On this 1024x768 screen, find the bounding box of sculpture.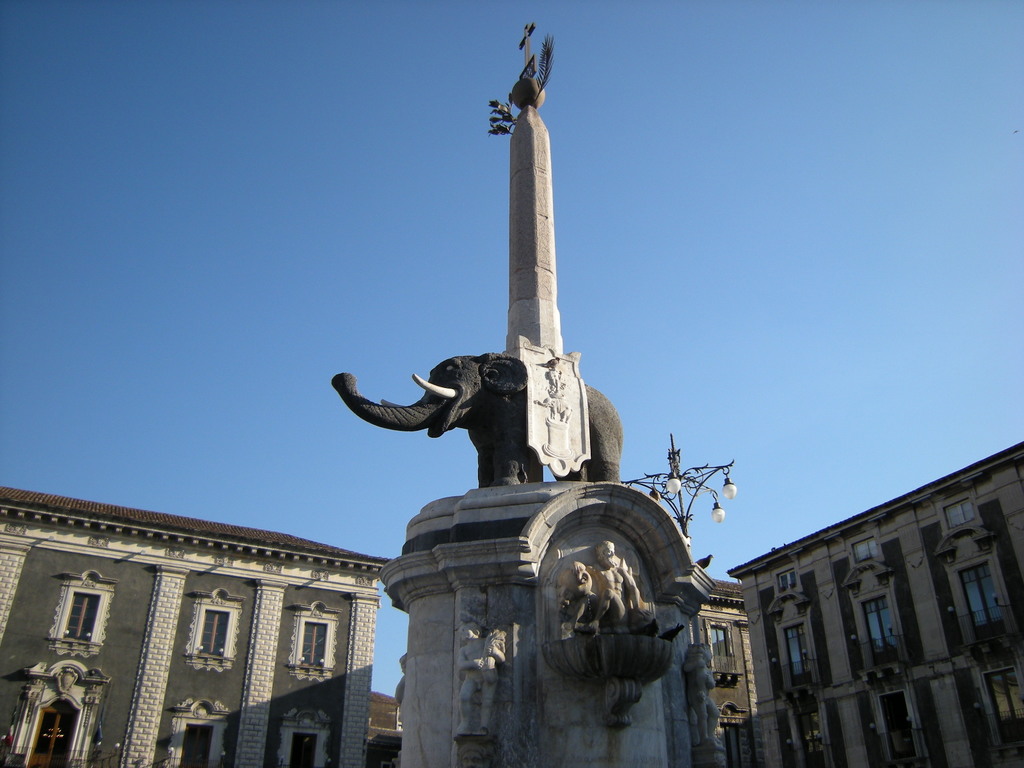
Bounding box: 589, 538, 635, 621.
